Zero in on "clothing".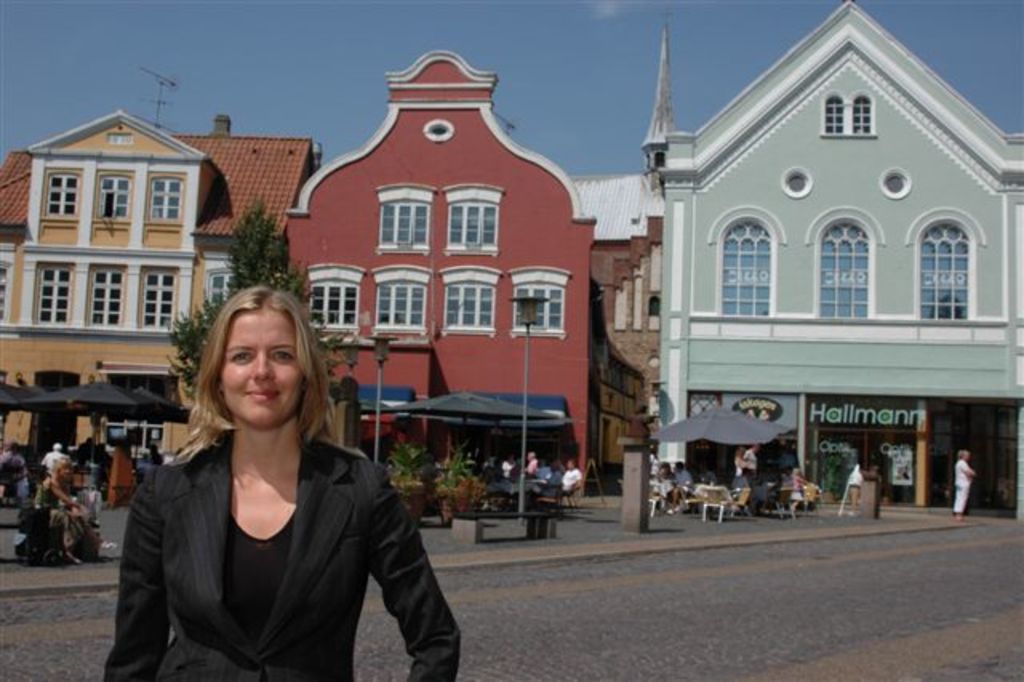
Zeroed in: <box>949,463,979,522</box>.
